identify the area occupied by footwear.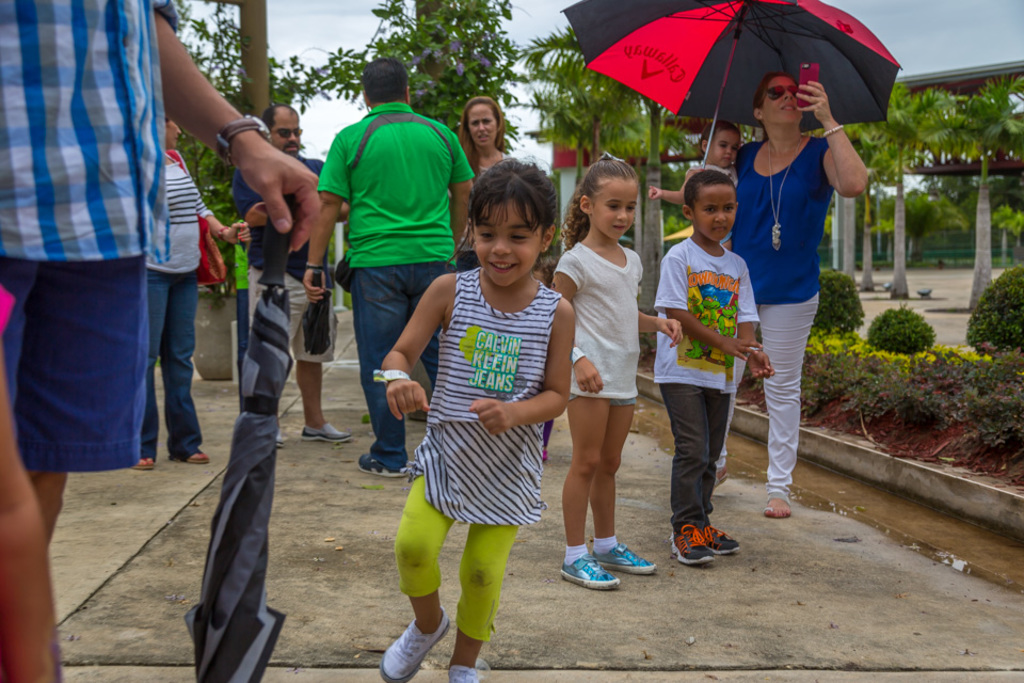
Area: rect(381, 604, 460, 682).
